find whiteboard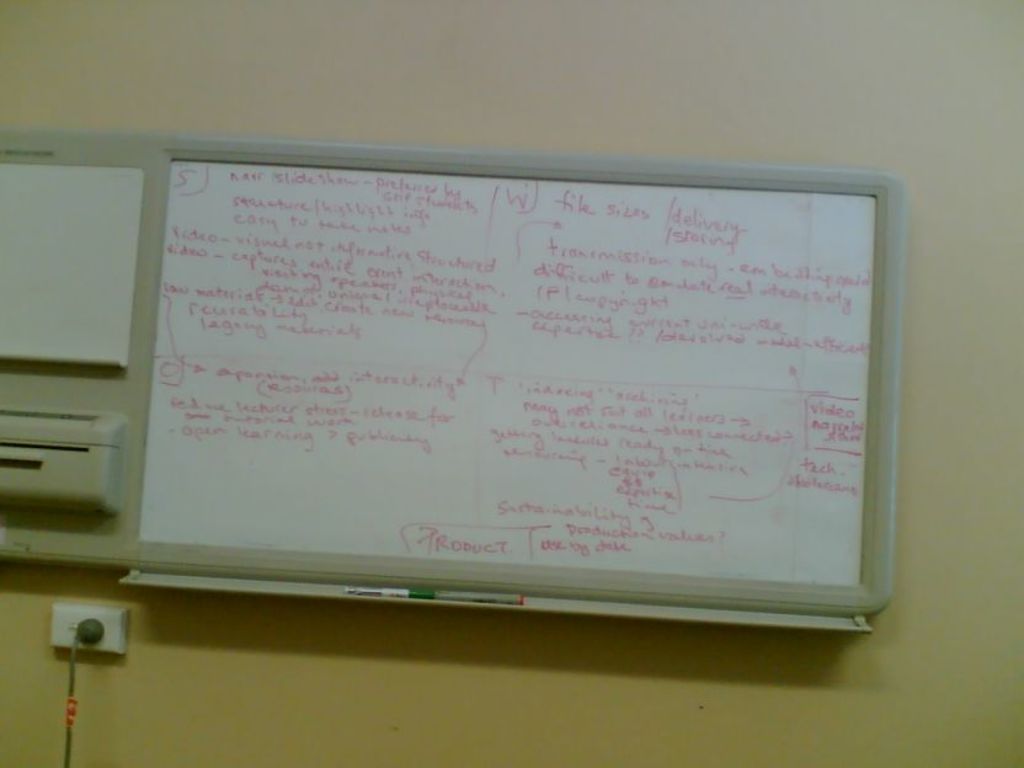
Rect(122, 128, 914, 645)
